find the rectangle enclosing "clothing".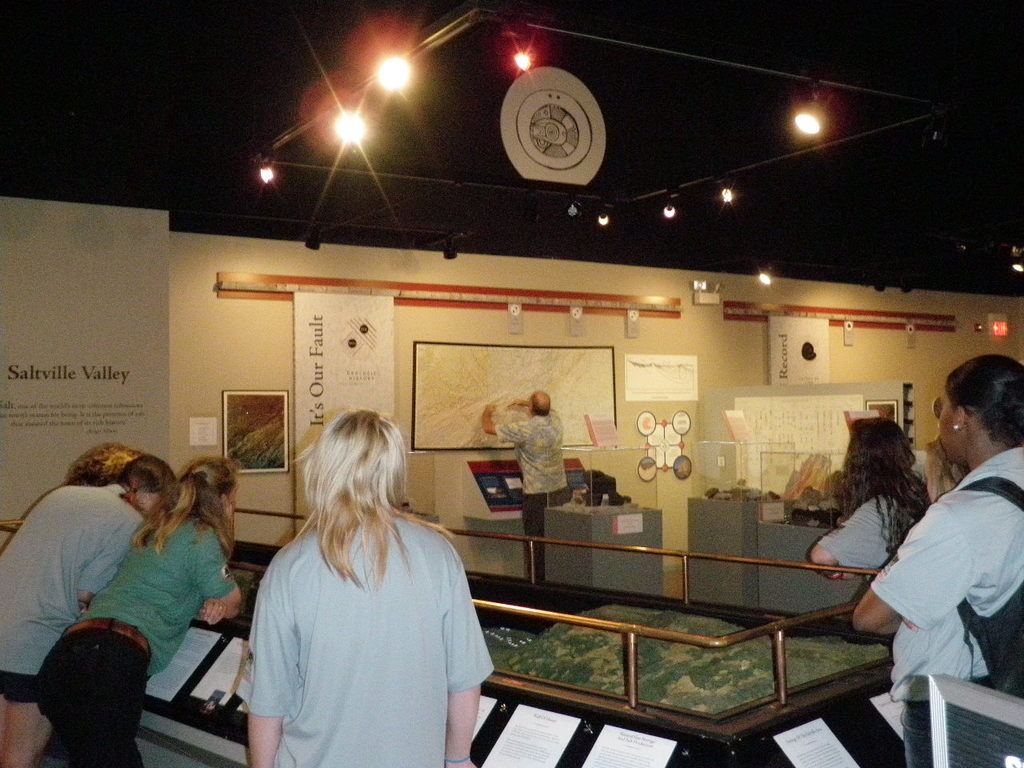
{"left": 494, "top": 406, "right": 571, "bottom": 537}.
